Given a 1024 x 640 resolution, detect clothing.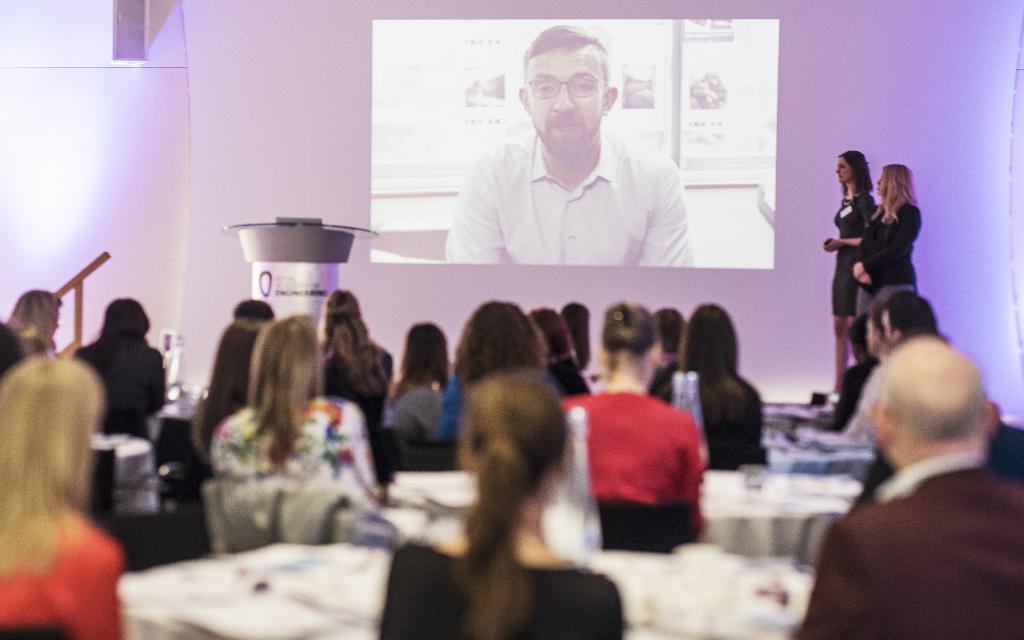
Rect(831, 356, 870, 427).
